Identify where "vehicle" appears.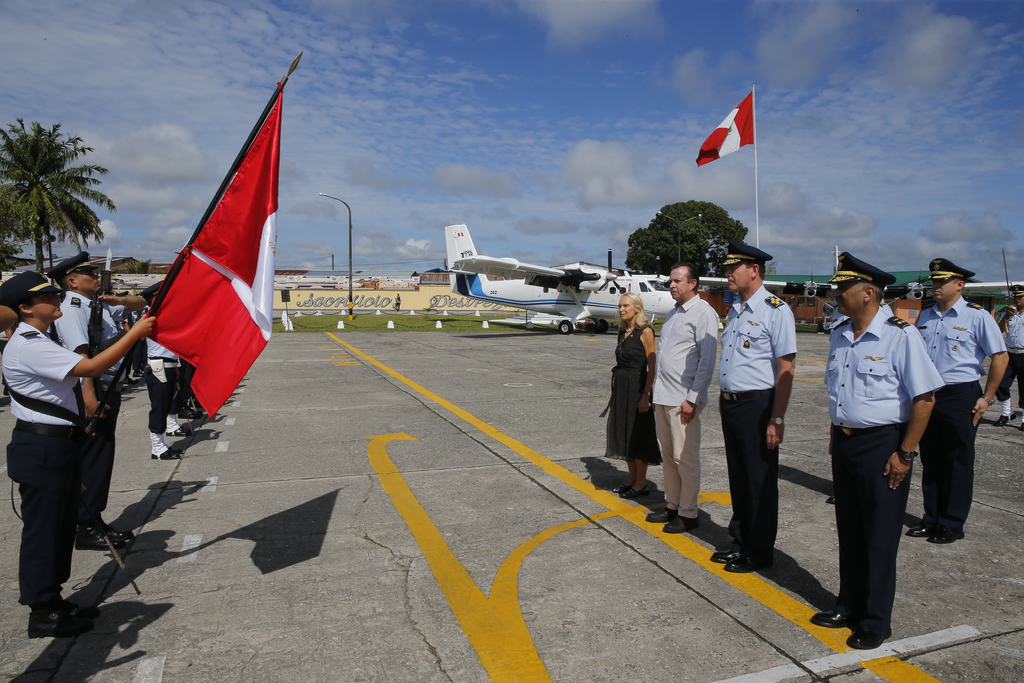
Appears at (438, 218, 710, 338).
